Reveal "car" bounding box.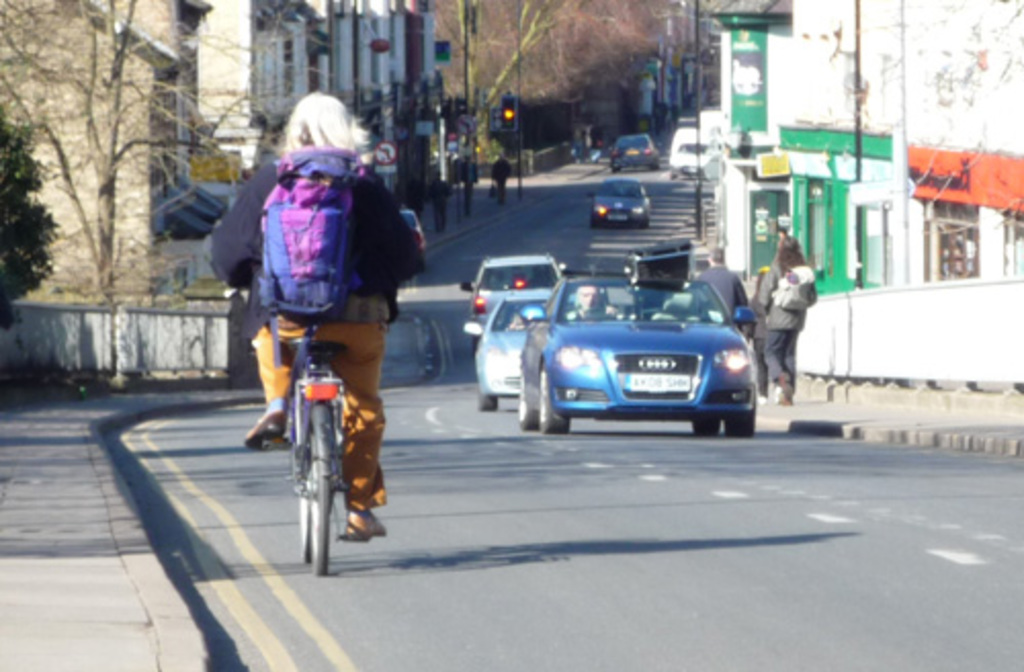
Revealed: [586, 182, 651, 227].
